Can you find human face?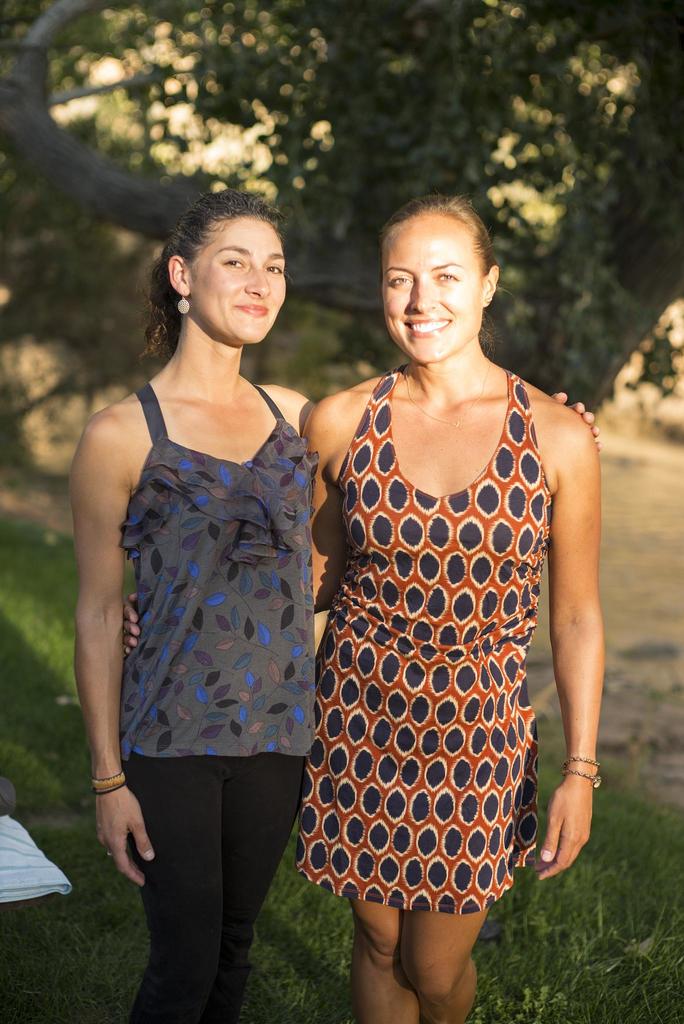
Yes, bounding box: 194 223 289 350.
